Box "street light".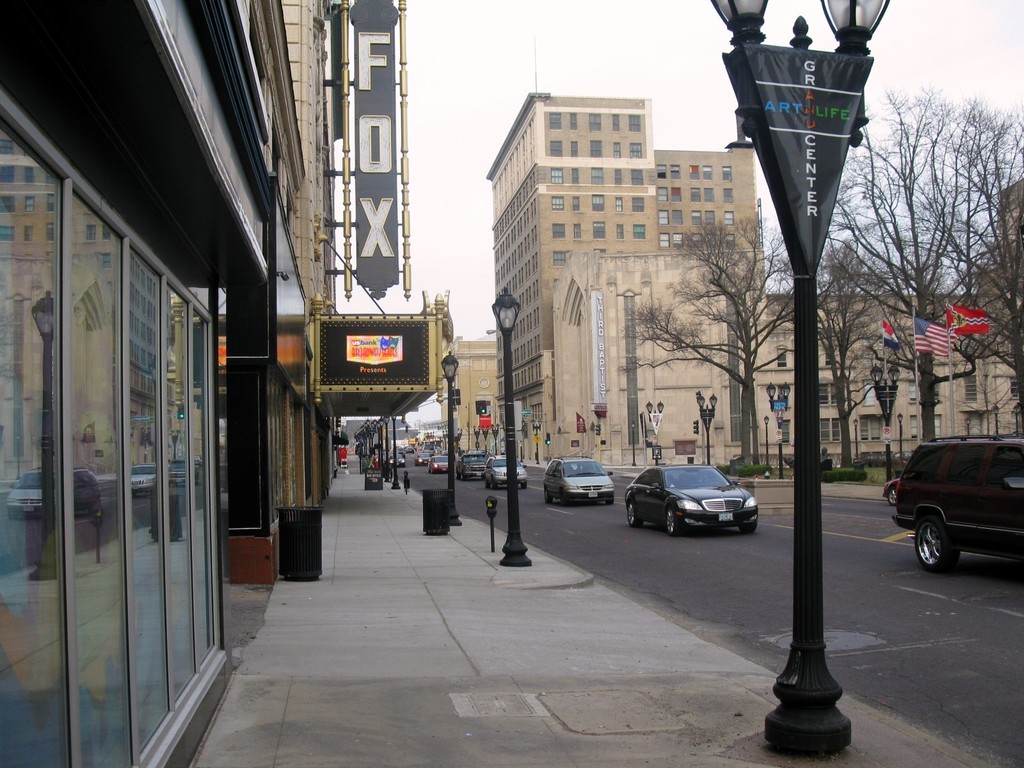
[392,413,398,488].
